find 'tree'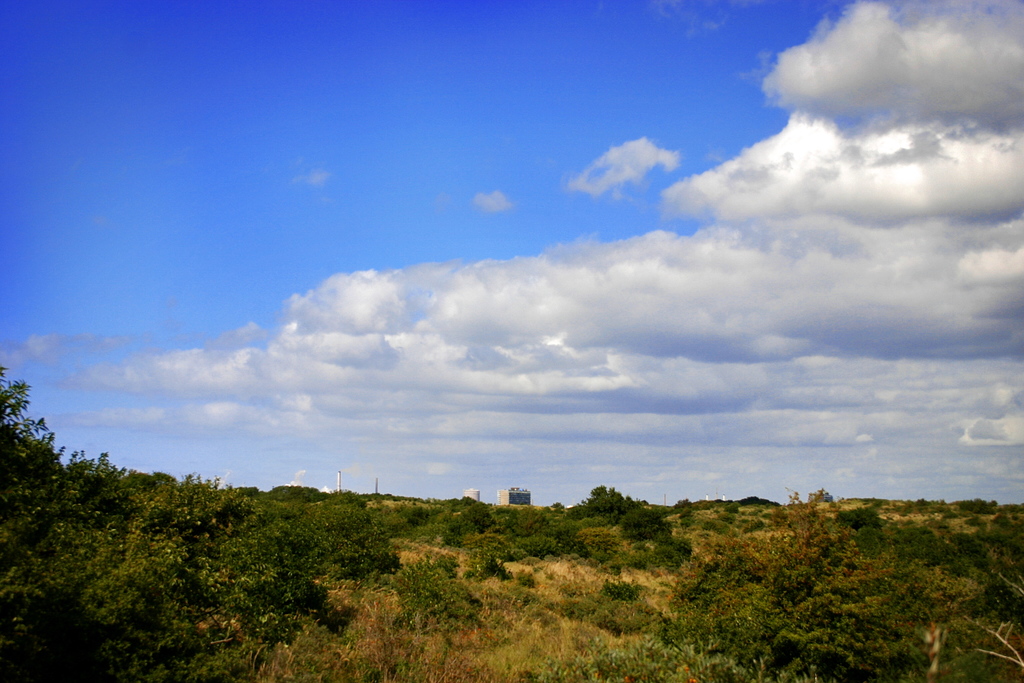
x1=462, y1=502, x2=497, y2=531
